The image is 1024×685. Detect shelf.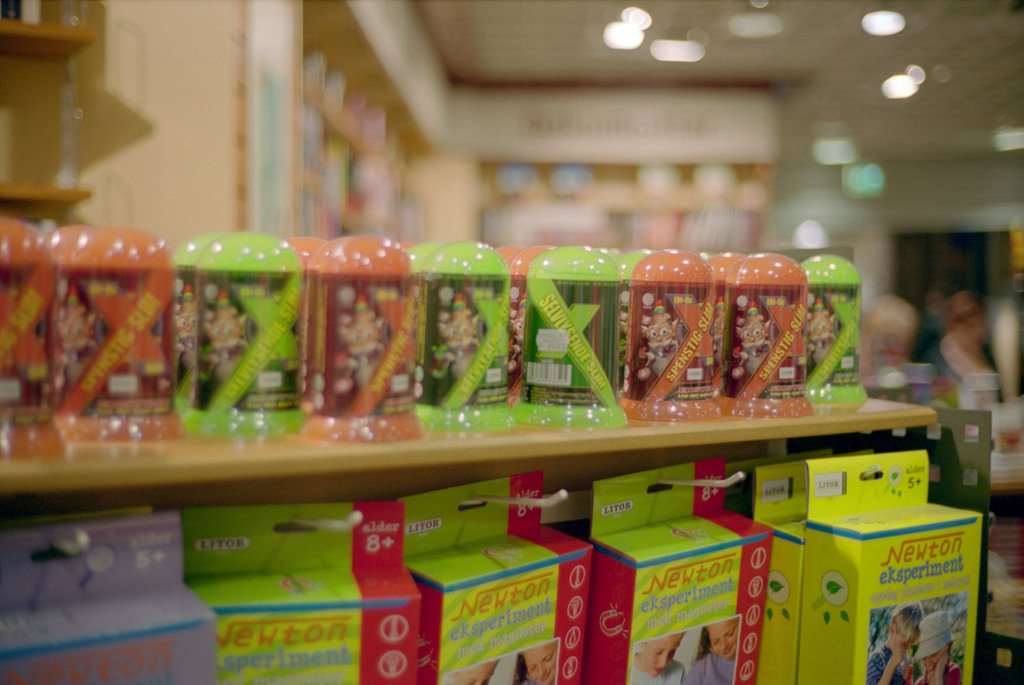
Detection: bbox(0, 0, 84, 52).
